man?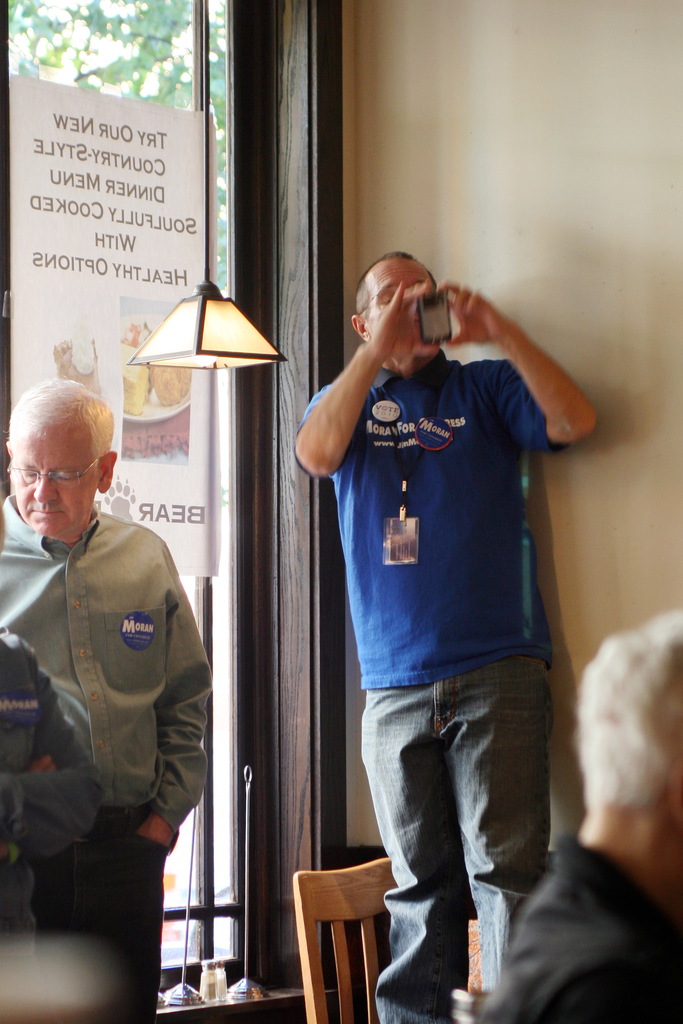
{"left": 491, "top": 606, "right": 682, "bottom": 1023}
